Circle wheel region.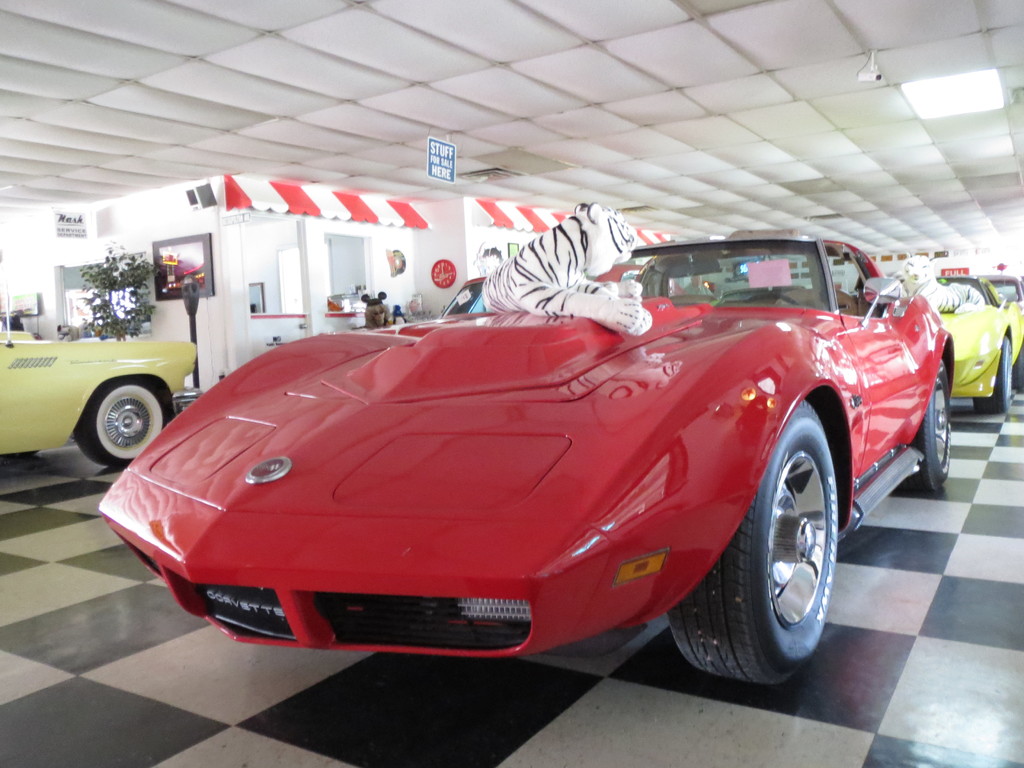
Region: box=[970, 336, 1011, 412].
